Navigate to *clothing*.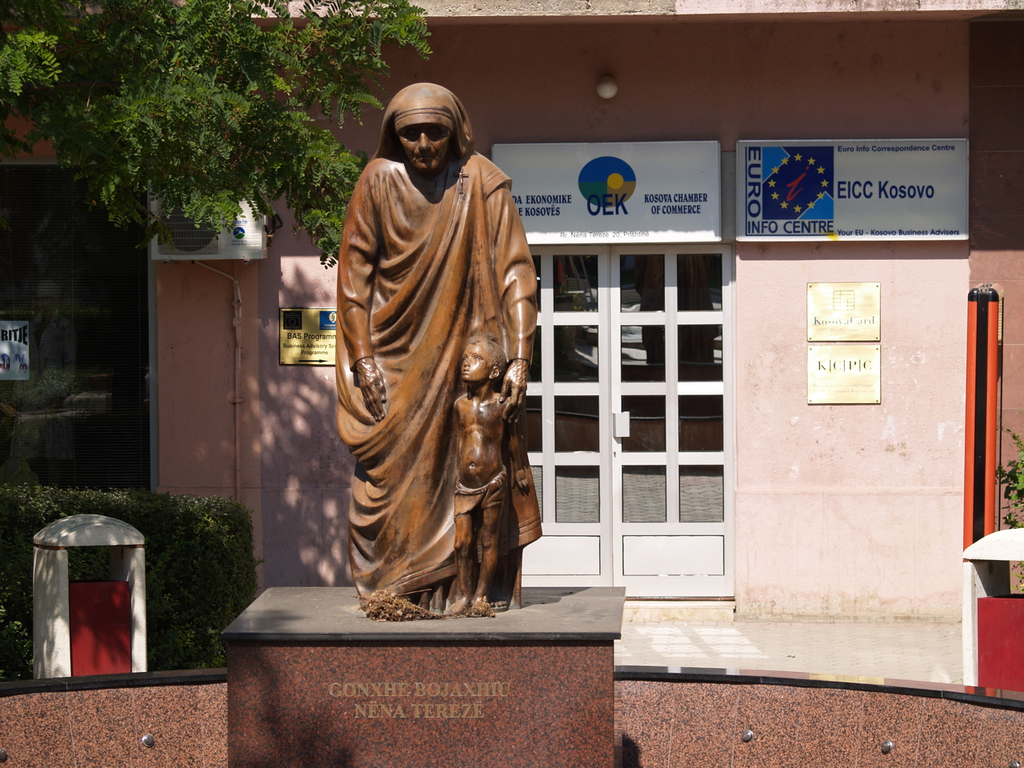
Navigation target: x1=329, y1=82, x2=545, y2=610.
